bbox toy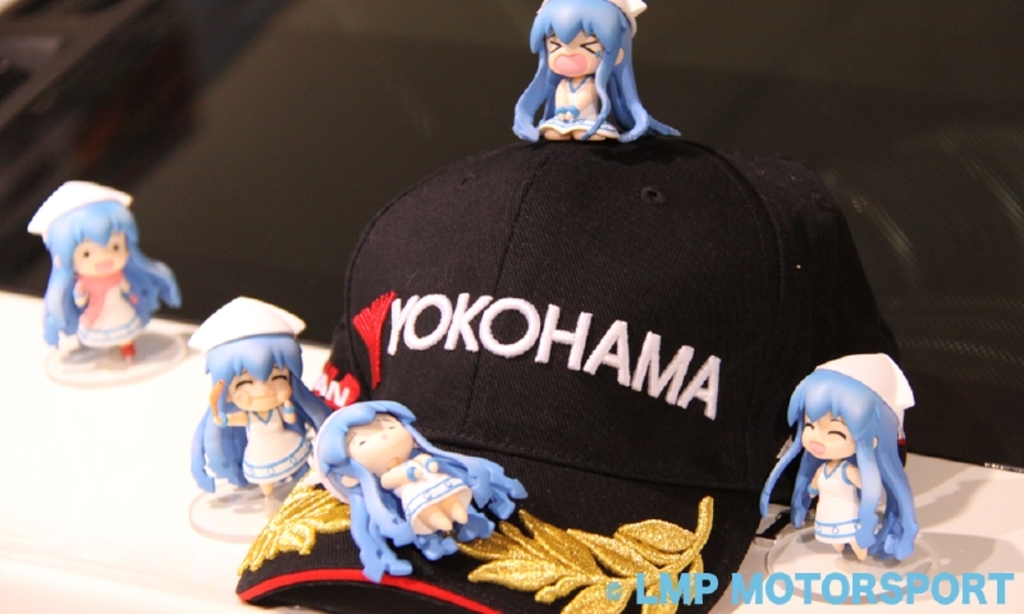
{"x1": 515, "y1": 0, "x2": 691, "y2": 139}
